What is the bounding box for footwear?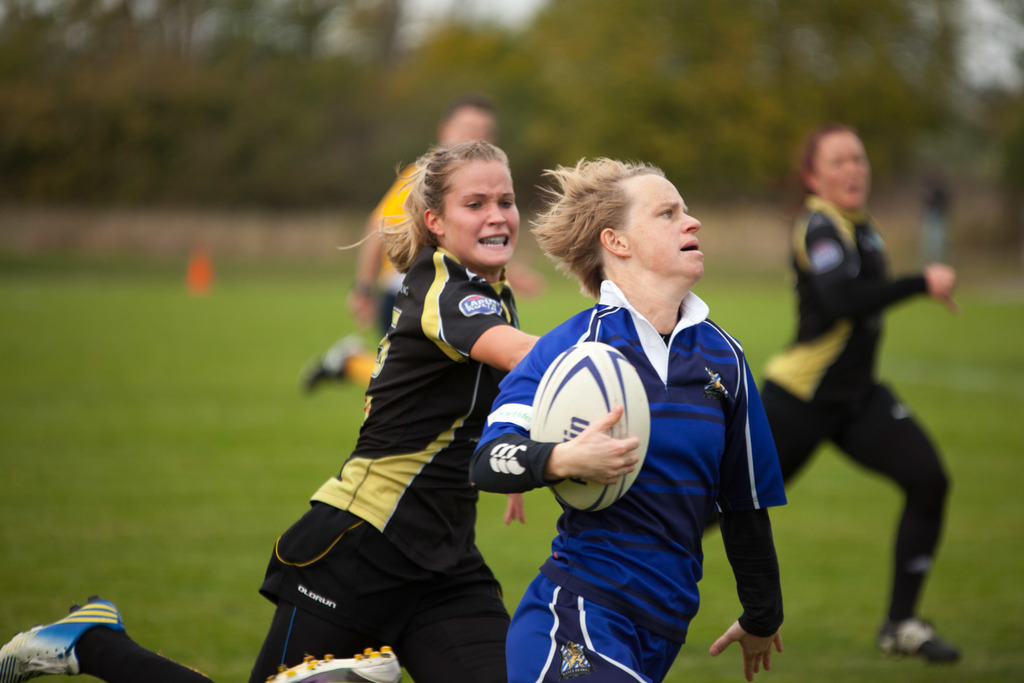
left=268, top=652, right=404, bottom=682.
